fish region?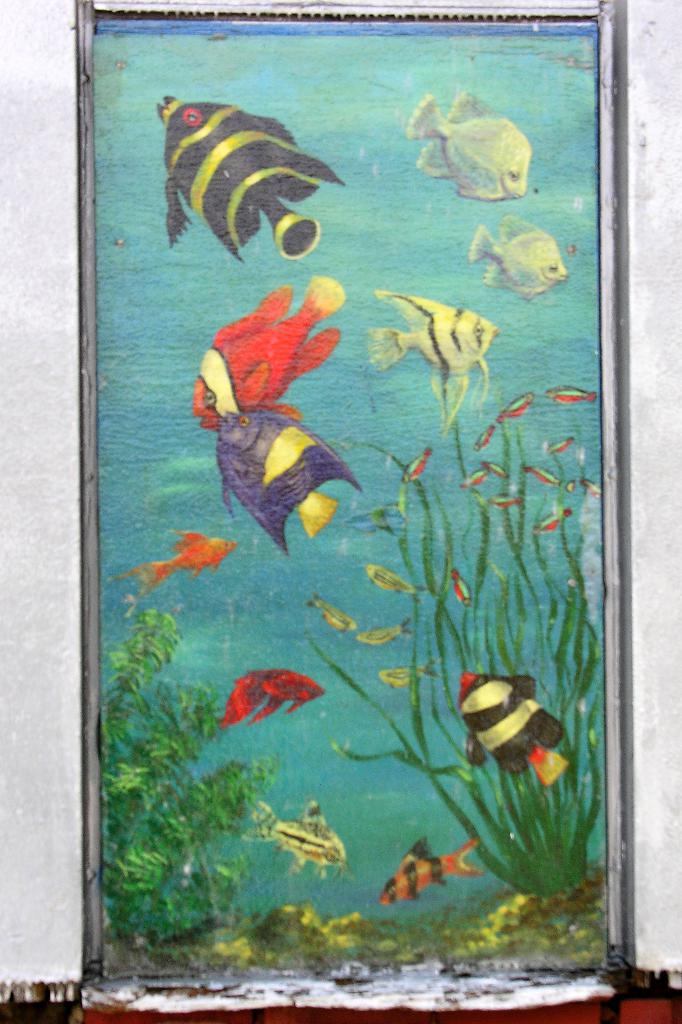
491, 391, 535, 424
